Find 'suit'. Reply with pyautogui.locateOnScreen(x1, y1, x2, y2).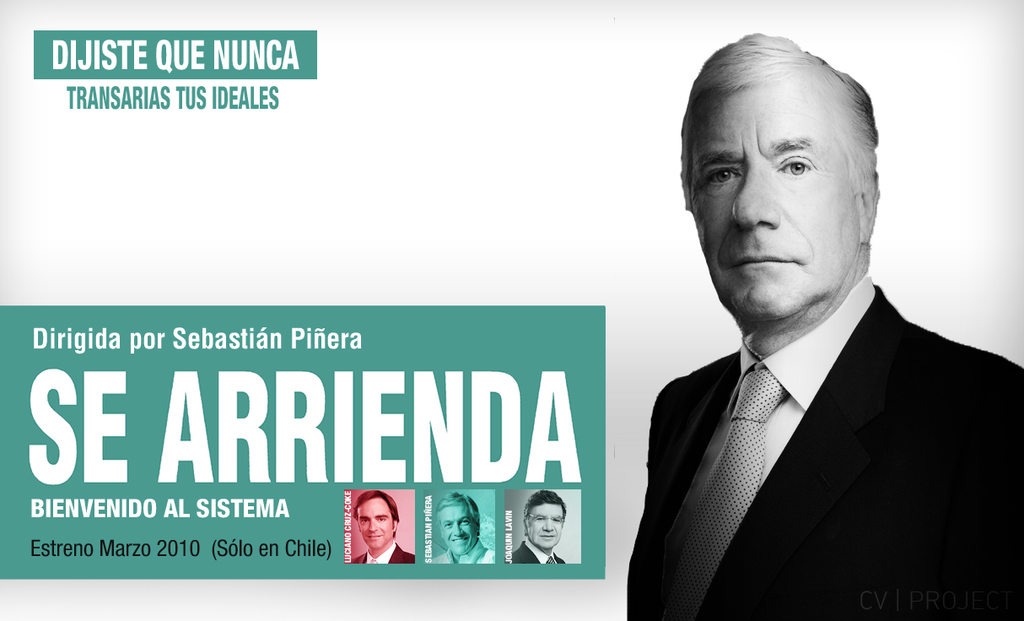
pyautogui.locateOnScreen(352, 544, 418, 564).
